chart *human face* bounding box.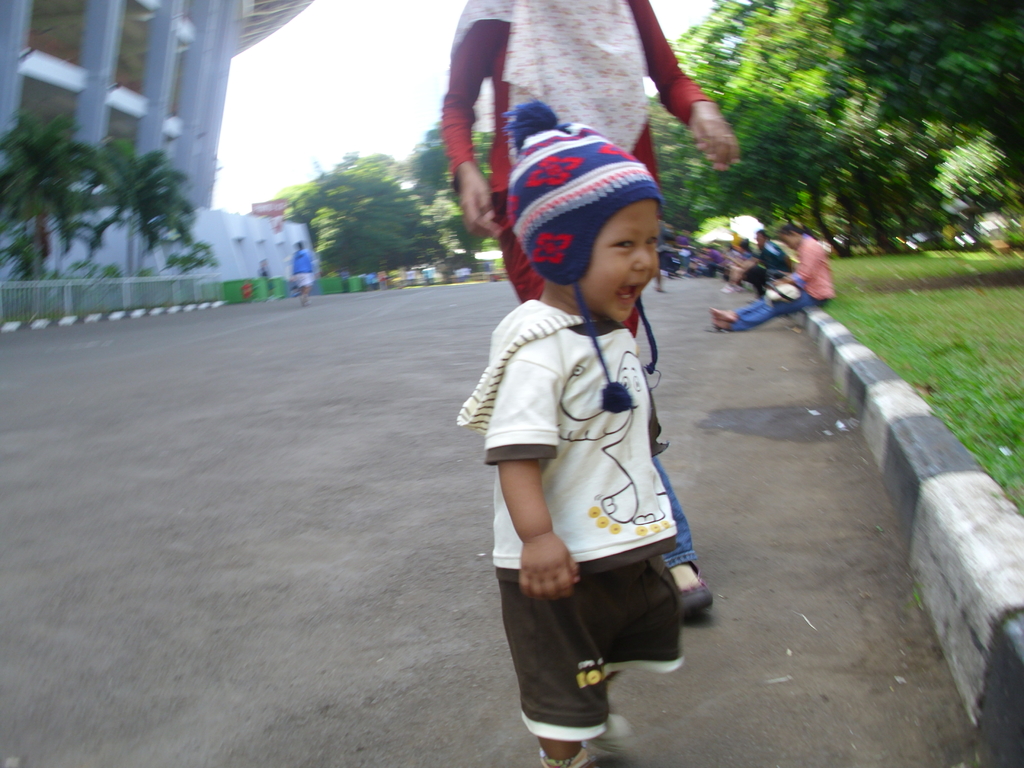
Charted: locate(582, 200, 659, 322).
